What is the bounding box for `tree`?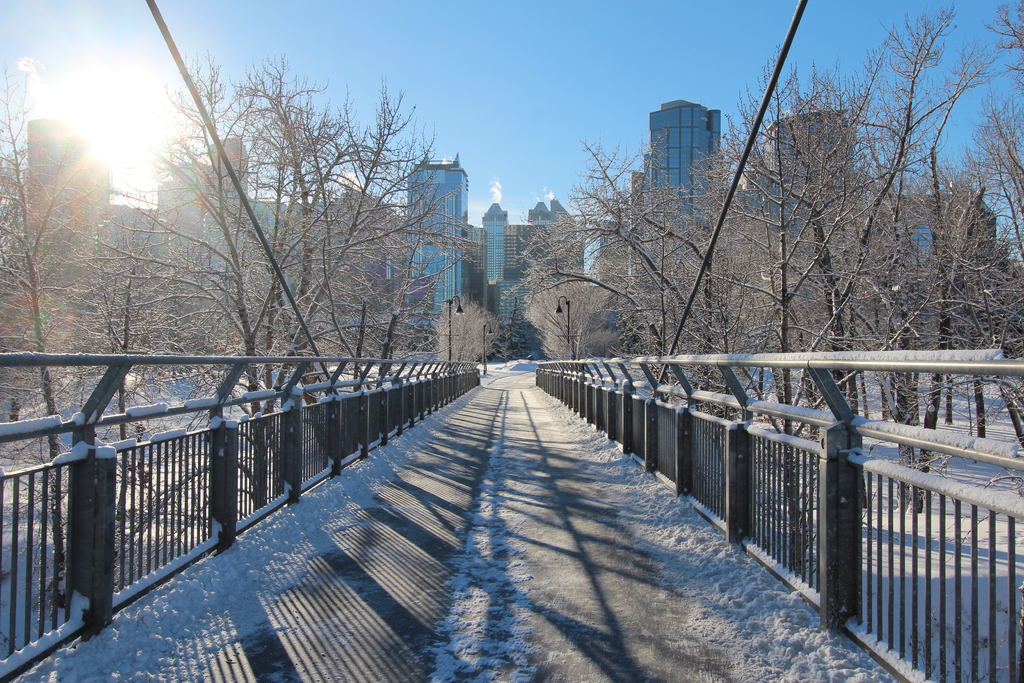
x1=524 y1=252 x2=624 y2=359.
